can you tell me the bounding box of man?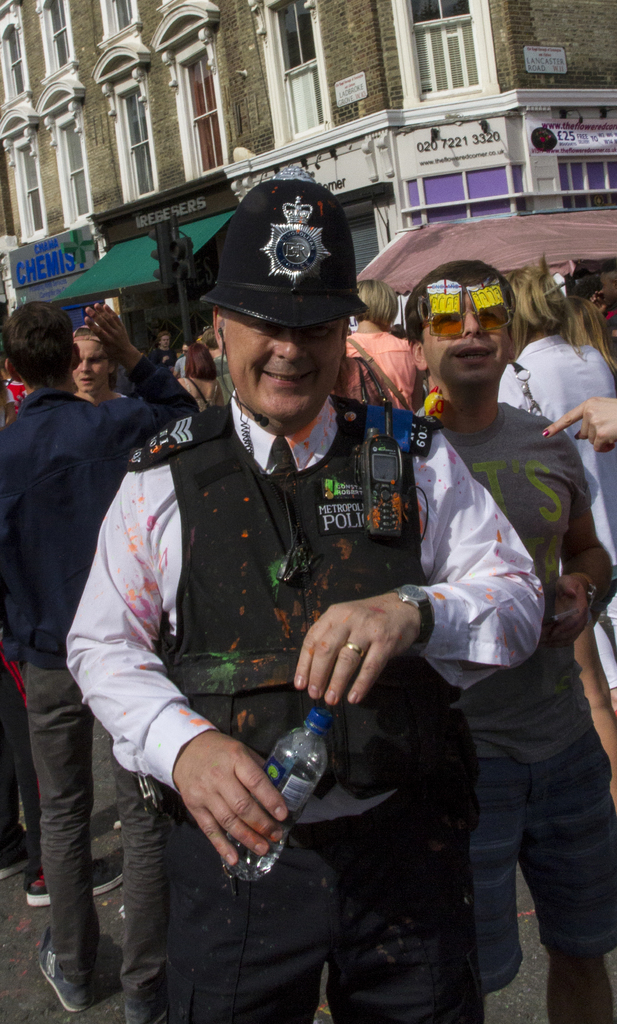
box(0, 297, 202, 1023).
